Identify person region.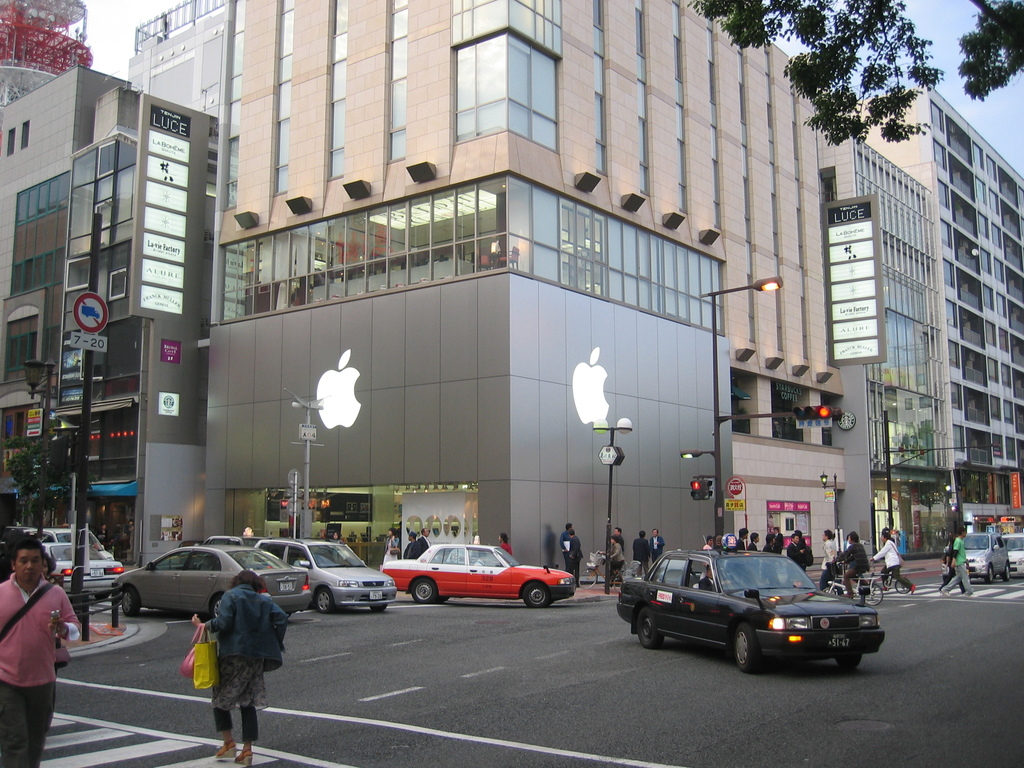
Region: x1=599 y1=537 x2=628 y2=586.
